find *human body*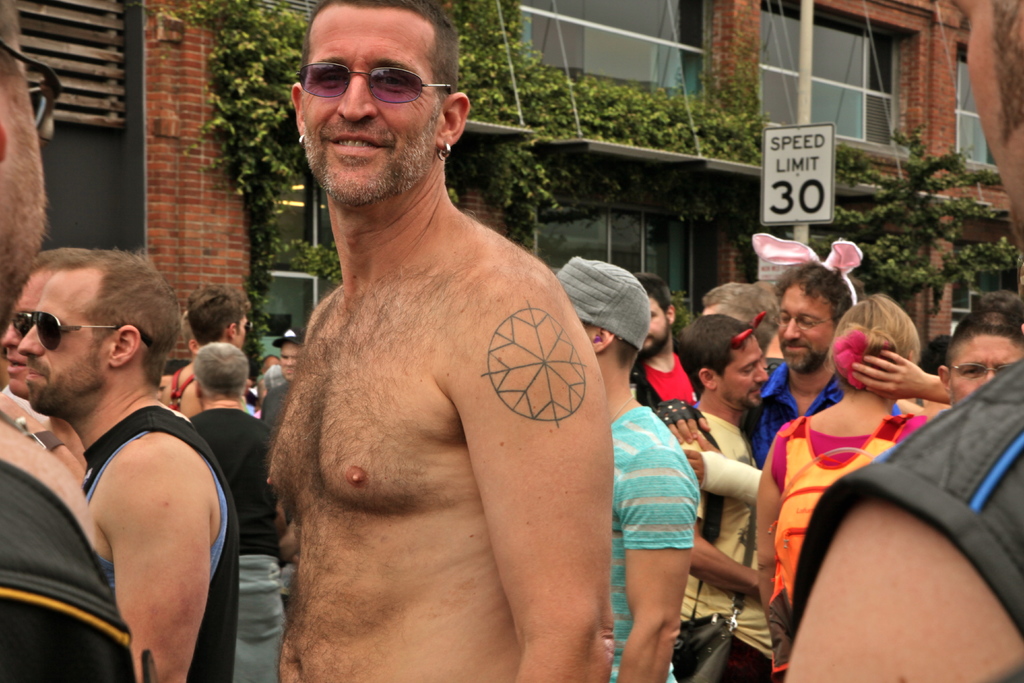
(left=164, top=357, right=212, bottom=415)
